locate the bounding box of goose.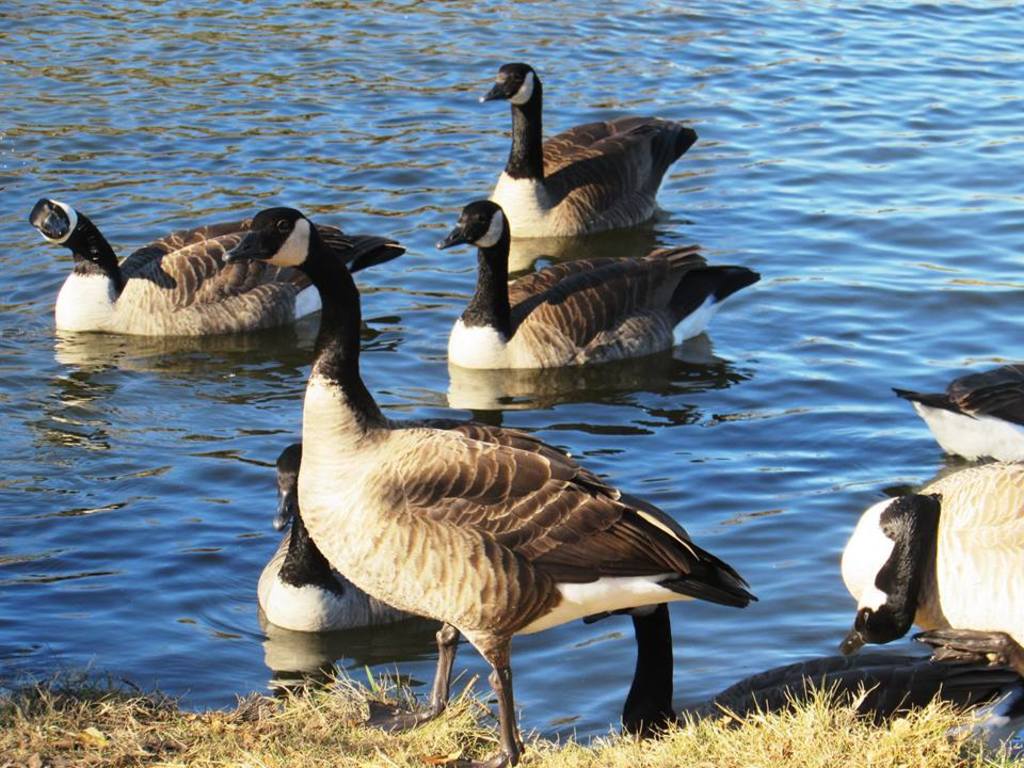
Bounding box: 839 459 1023 681.
